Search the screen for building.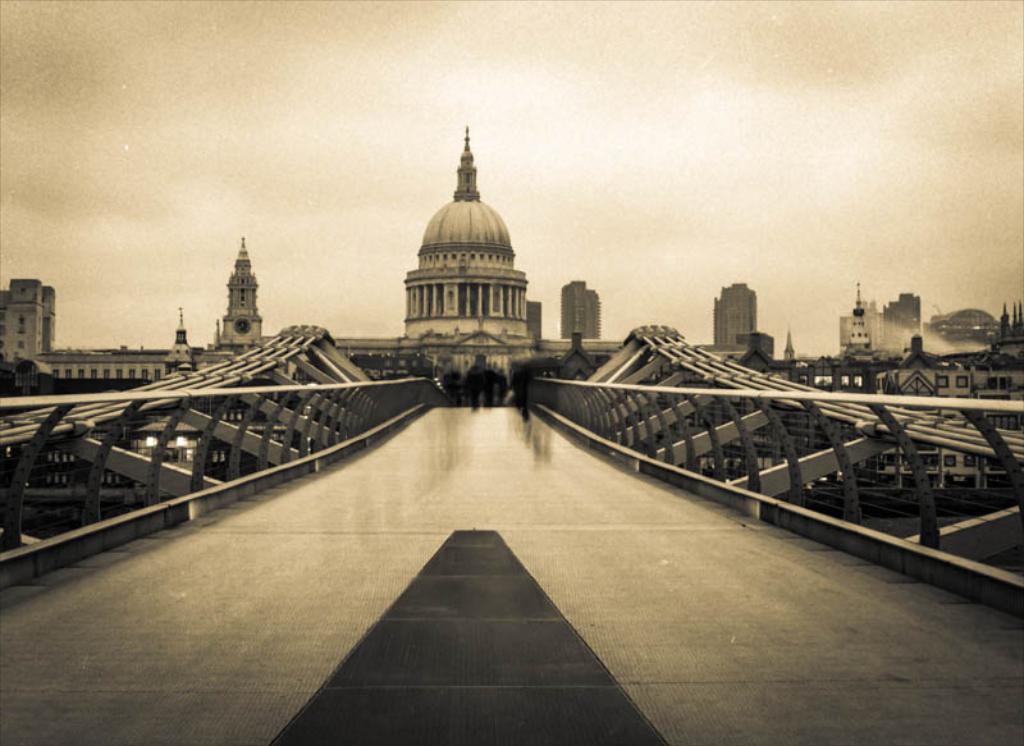
Found at 716:283:756:340.
